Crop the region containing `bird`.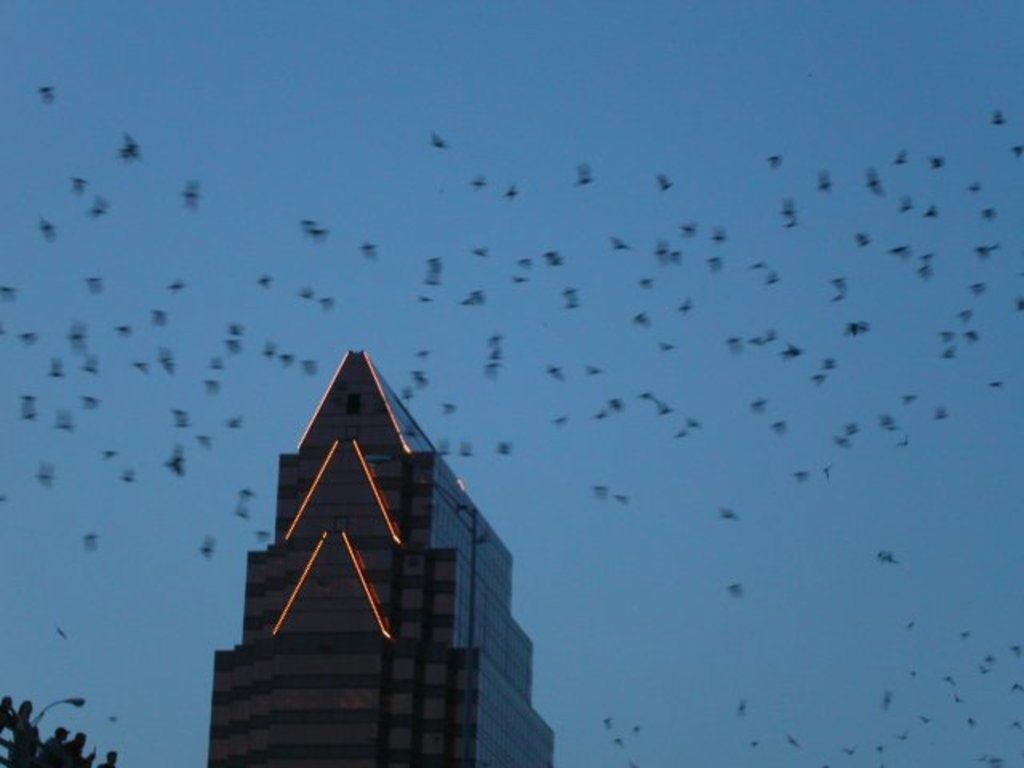
Crop region: (left=104, top=445, right=131, bottom=466).
